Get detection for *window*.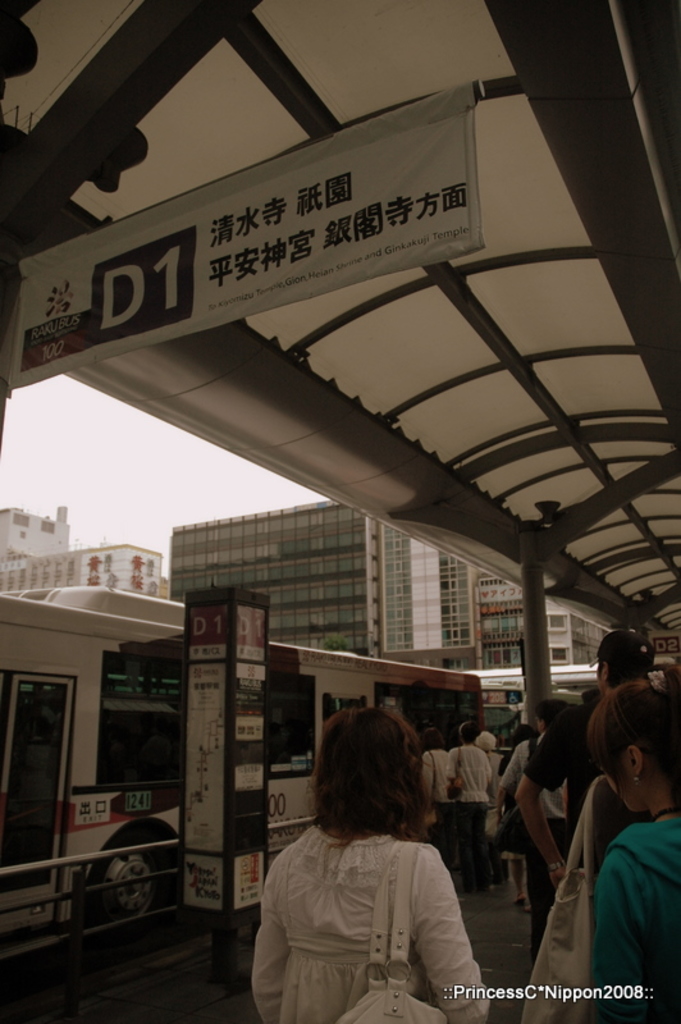
Detection: 35,517,60,534.
